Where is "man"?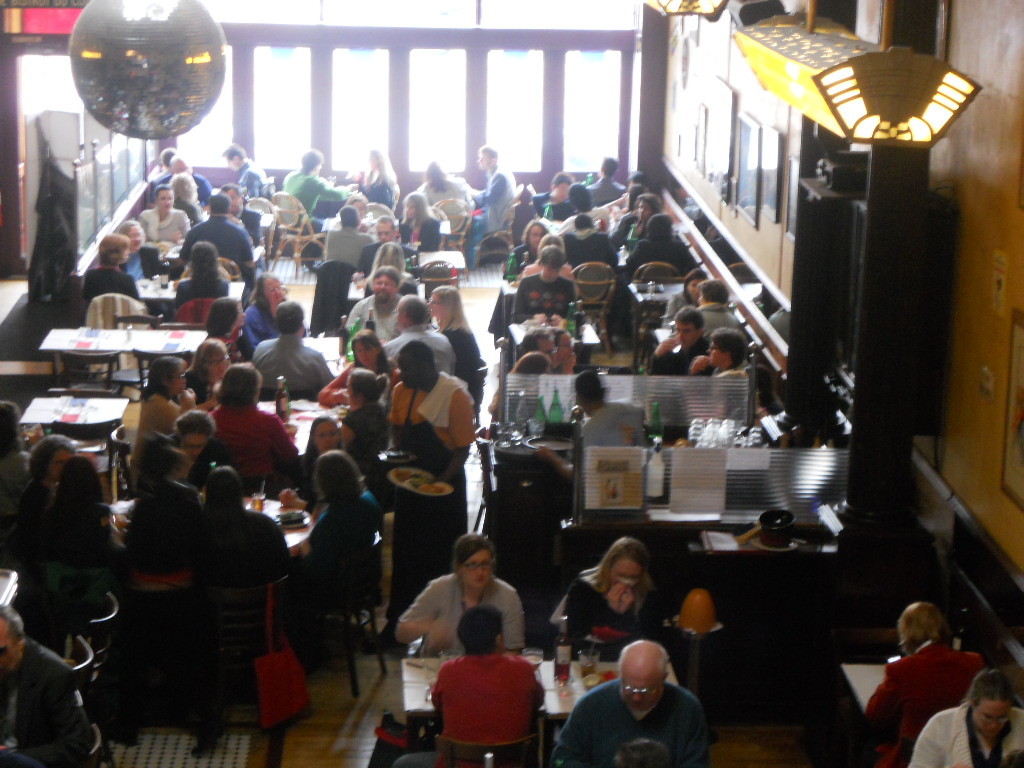
BBox(0, 601, 89, 767).
